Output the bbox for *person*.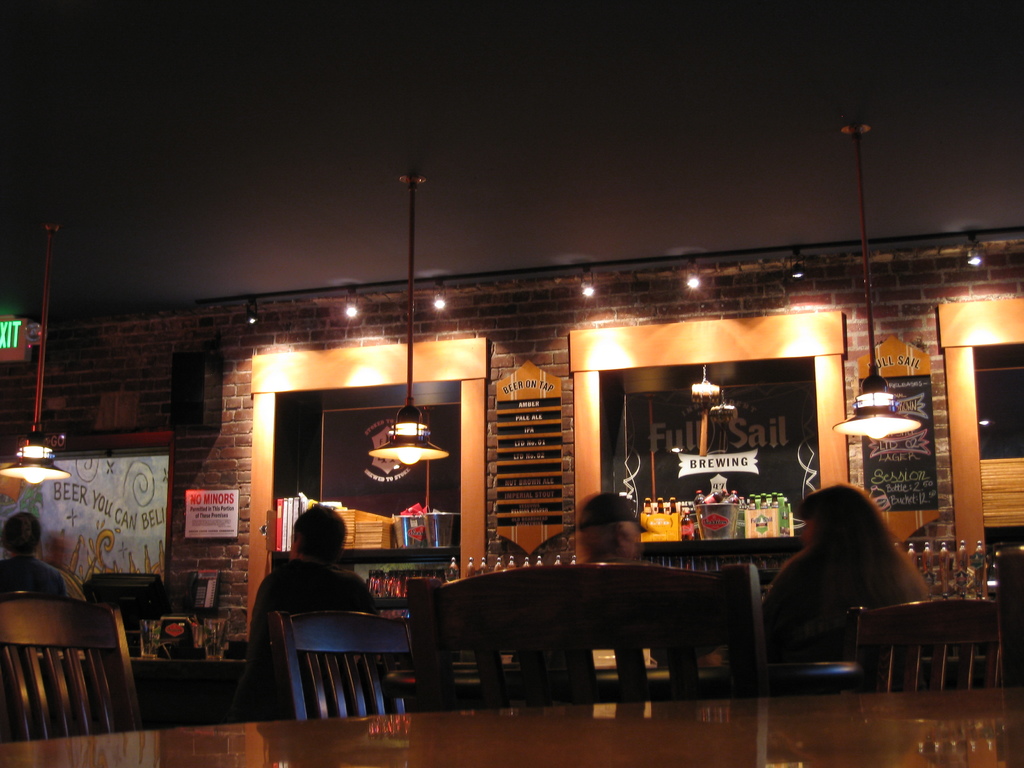
Rect(0, 515, 86, 598).
